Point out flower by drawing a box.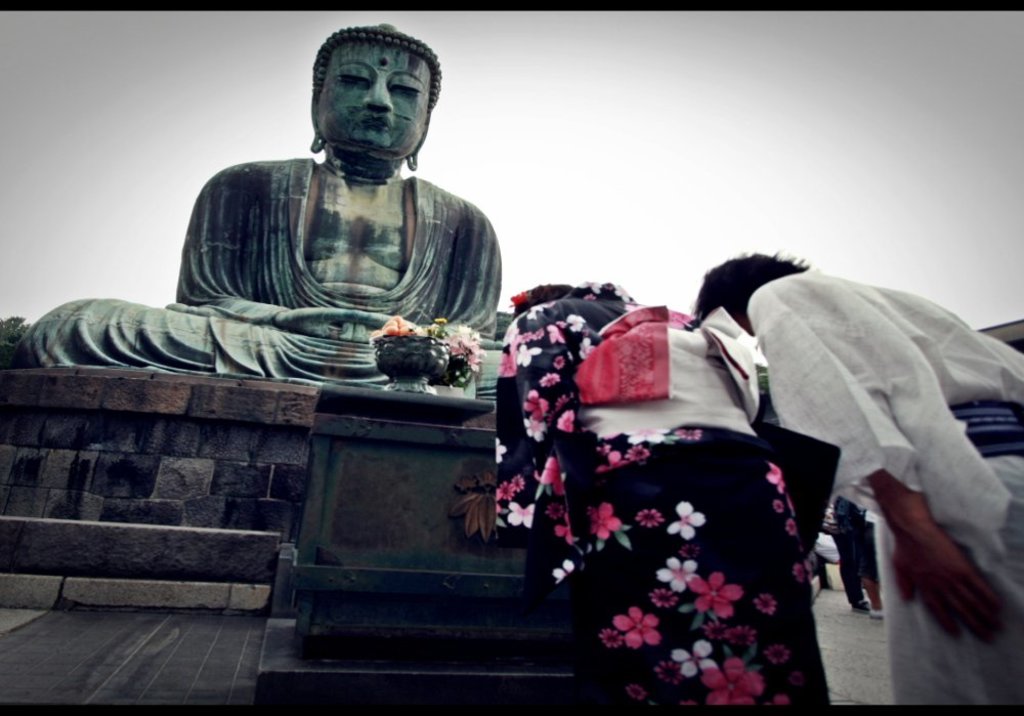
bbox=(691, 573, 741, 613).
